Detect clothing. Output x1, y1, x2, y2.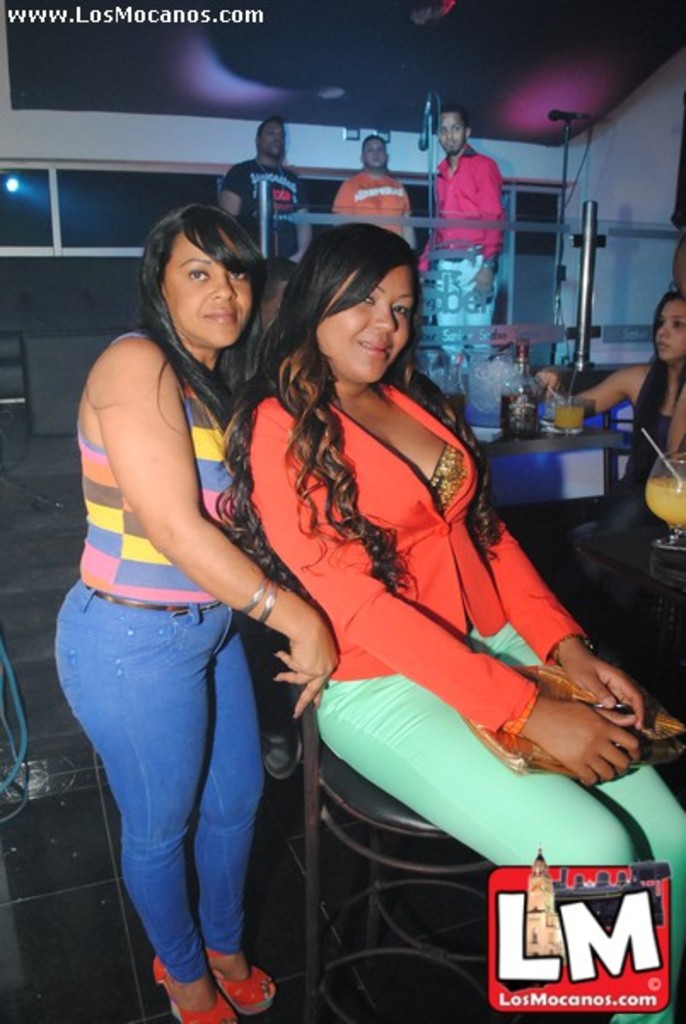
561, 357, 684, 662.
